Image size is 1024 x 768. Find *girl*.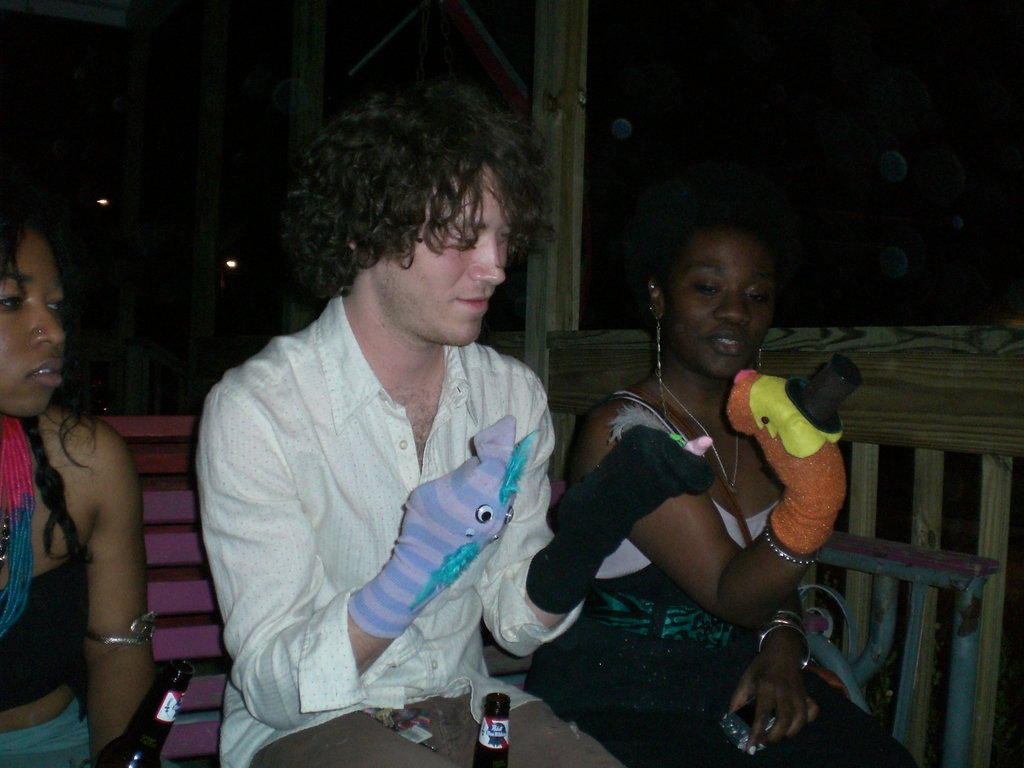
526 214 919 767.
